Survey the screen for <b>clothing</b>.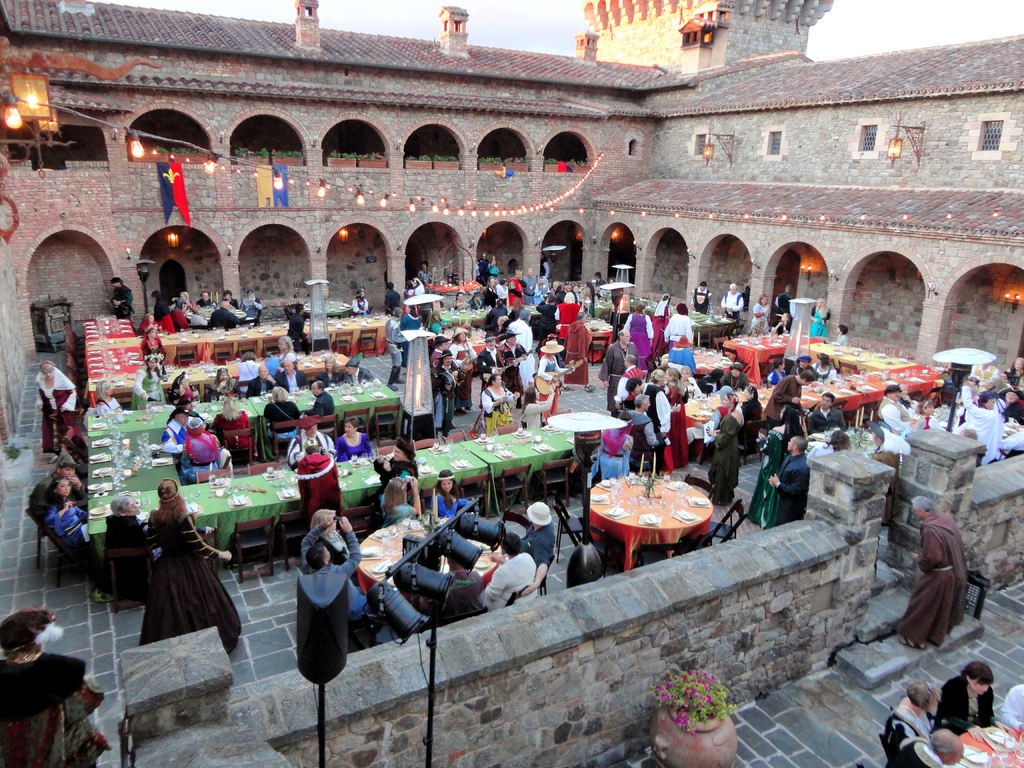
Survey found: locate(898, 513, 959, 641).
